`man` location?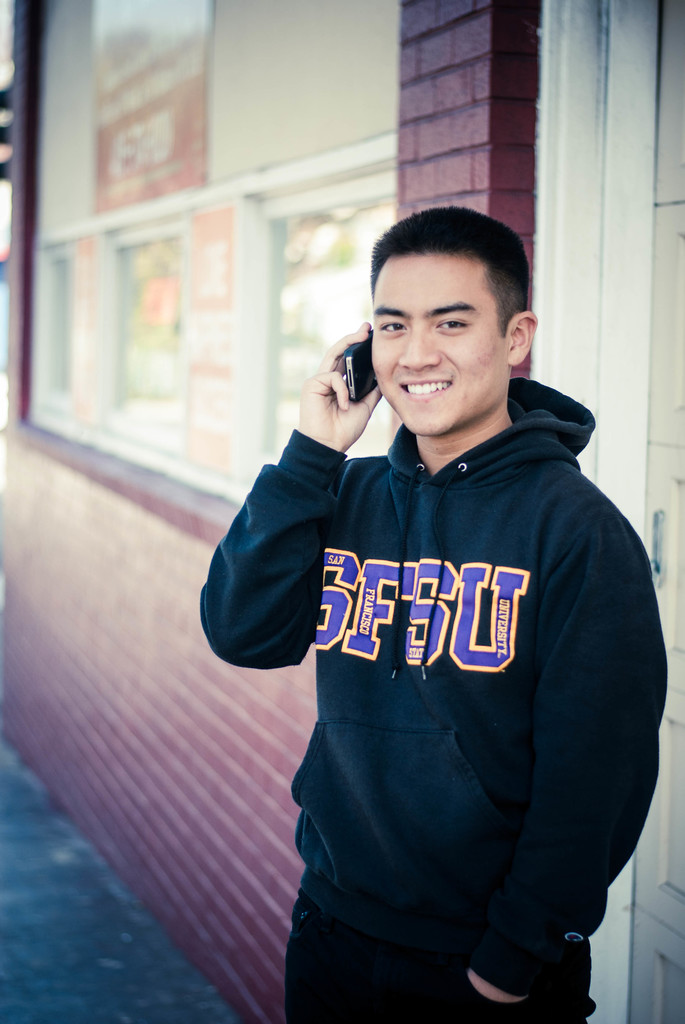
rect(188, 202, 655, 1023)
